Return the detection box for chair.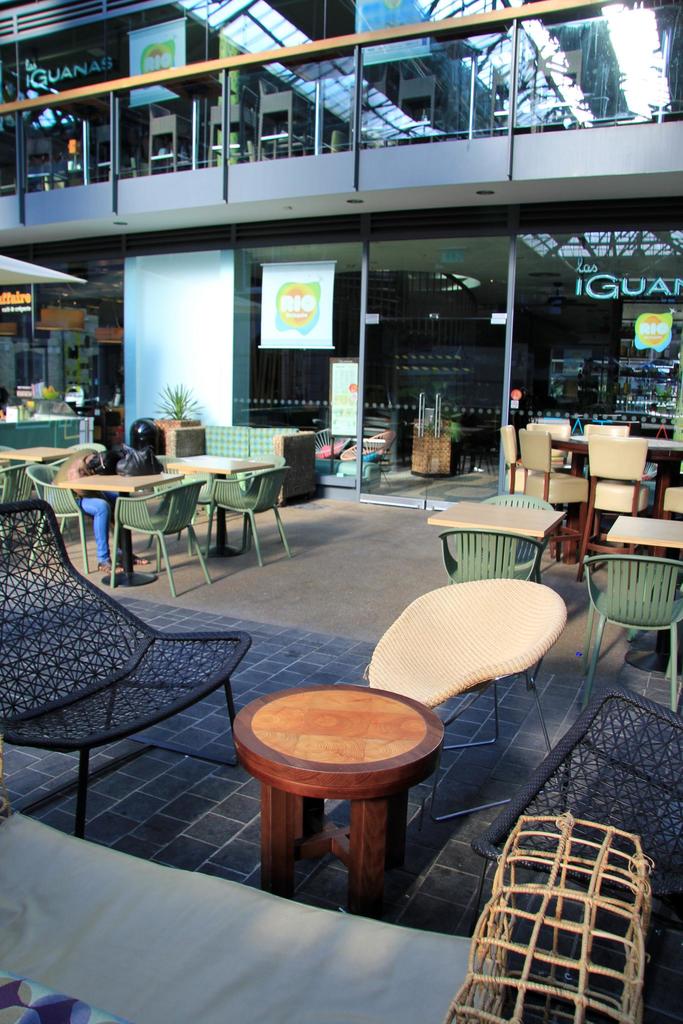
[366, 578, 568, 826].
